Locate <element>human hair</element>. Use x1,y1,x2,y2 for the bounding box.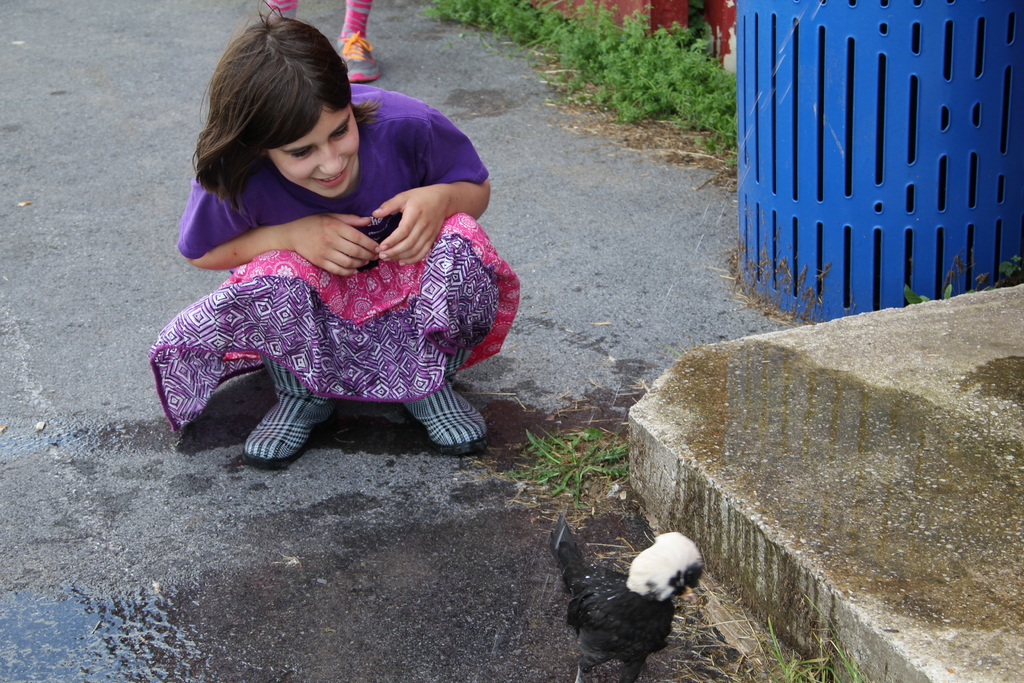
184,13,362,226.
